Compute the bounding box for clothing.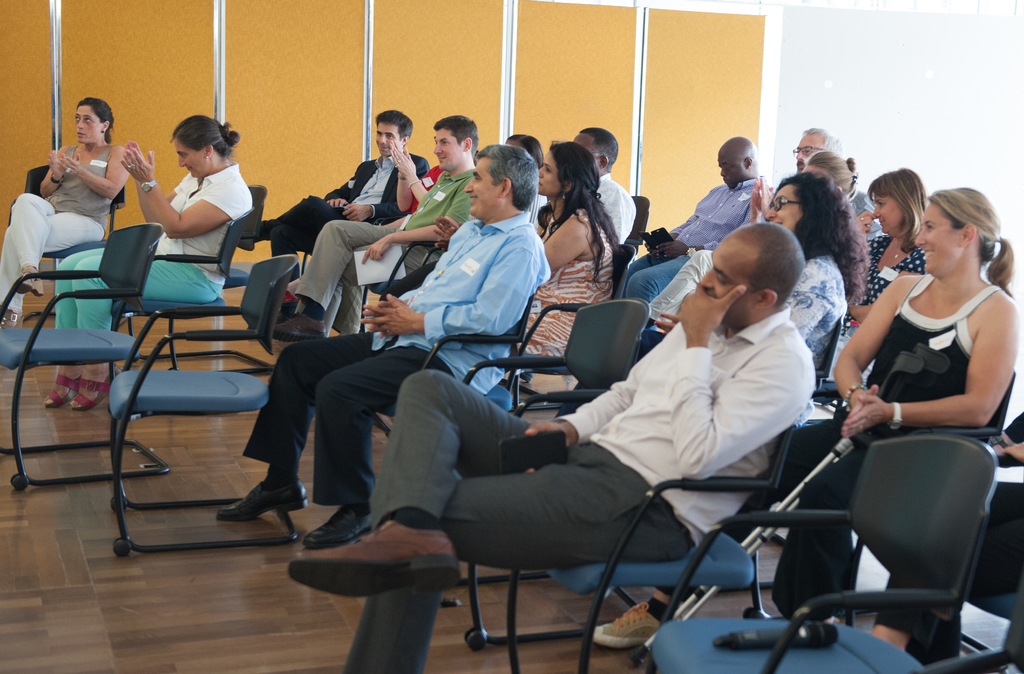
[257, 151, 424, 261].
